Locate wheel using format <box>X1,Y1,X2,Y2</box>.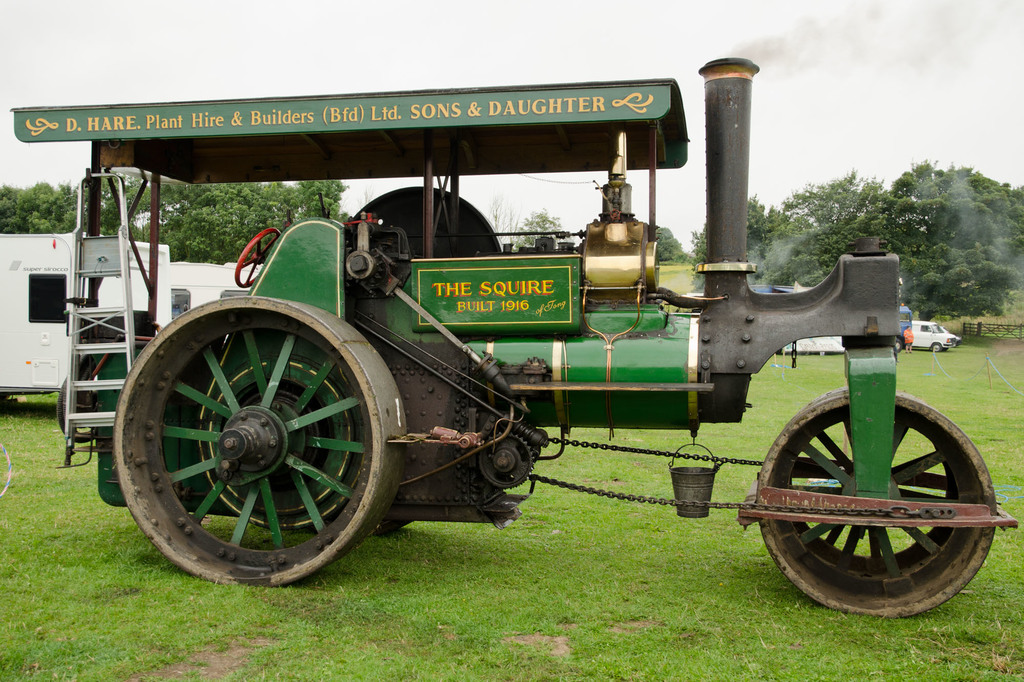
<box>237,227,281,289</box>.
